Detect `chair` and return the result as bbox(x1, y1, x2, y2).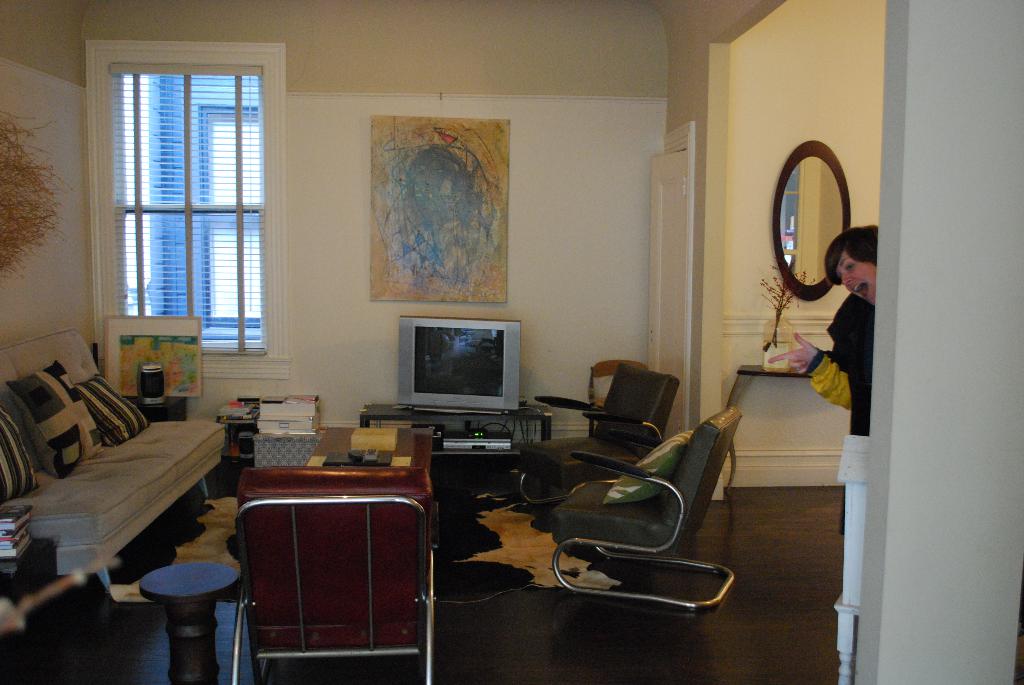
bbox(231, 468, 438, 681).
